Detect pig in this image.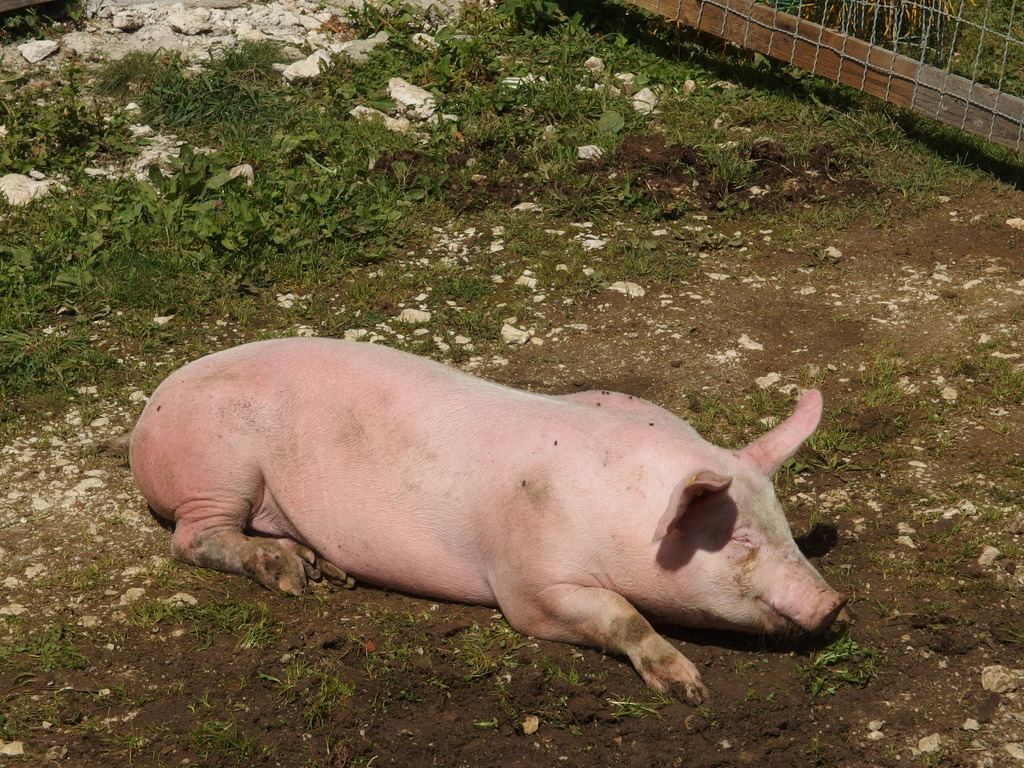
Detection: region(126, 338, 850, 707).
